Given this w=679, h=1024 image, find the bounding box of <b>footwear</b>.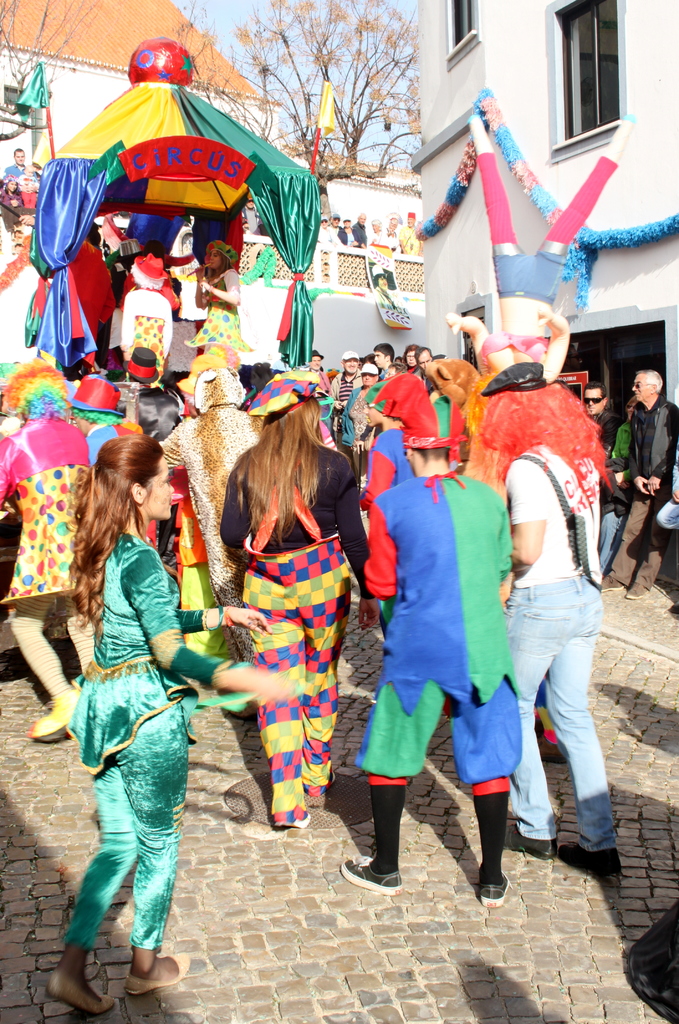
[x1=120, y1=952, x2=191, y2=998].
